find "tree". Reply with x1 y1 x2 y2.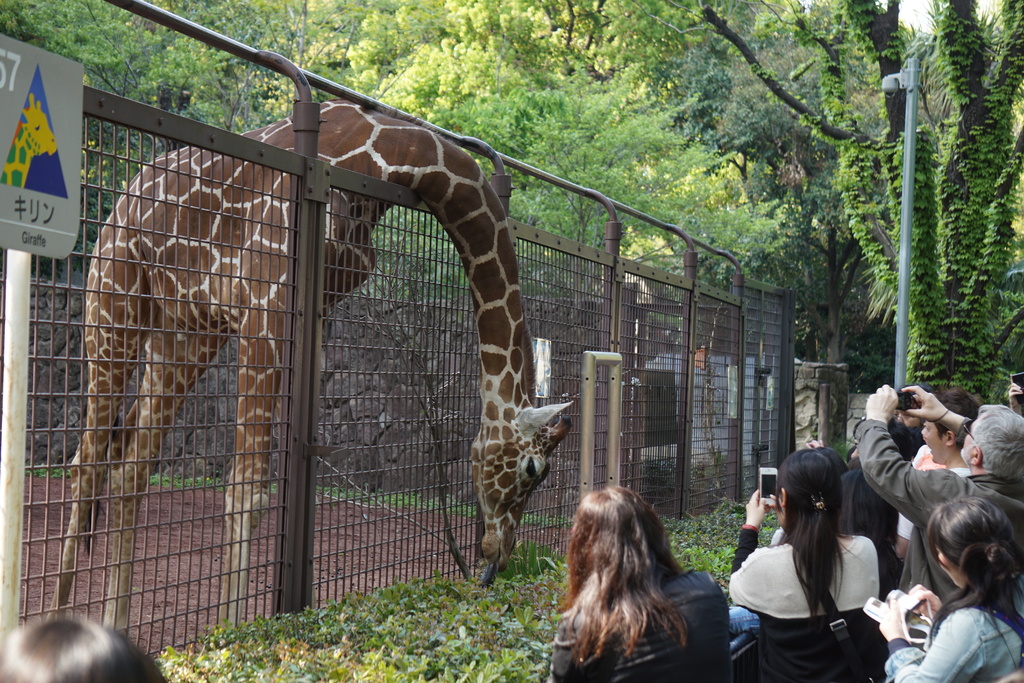
678 158 788 293.
